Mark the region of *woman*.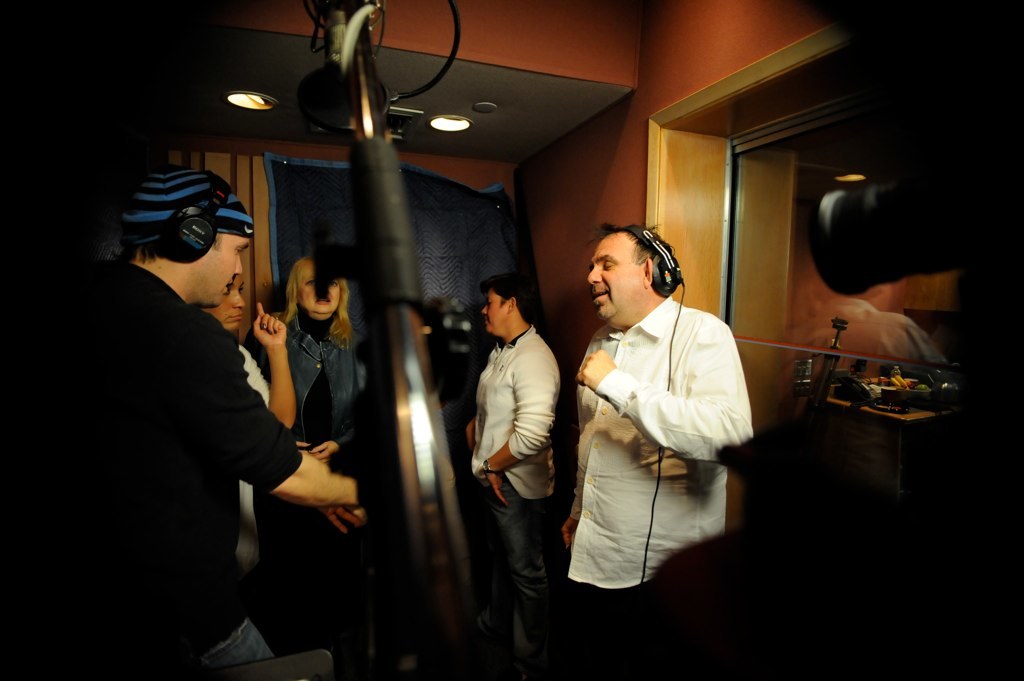
Region: select_region(244, 253, 368, 680).
